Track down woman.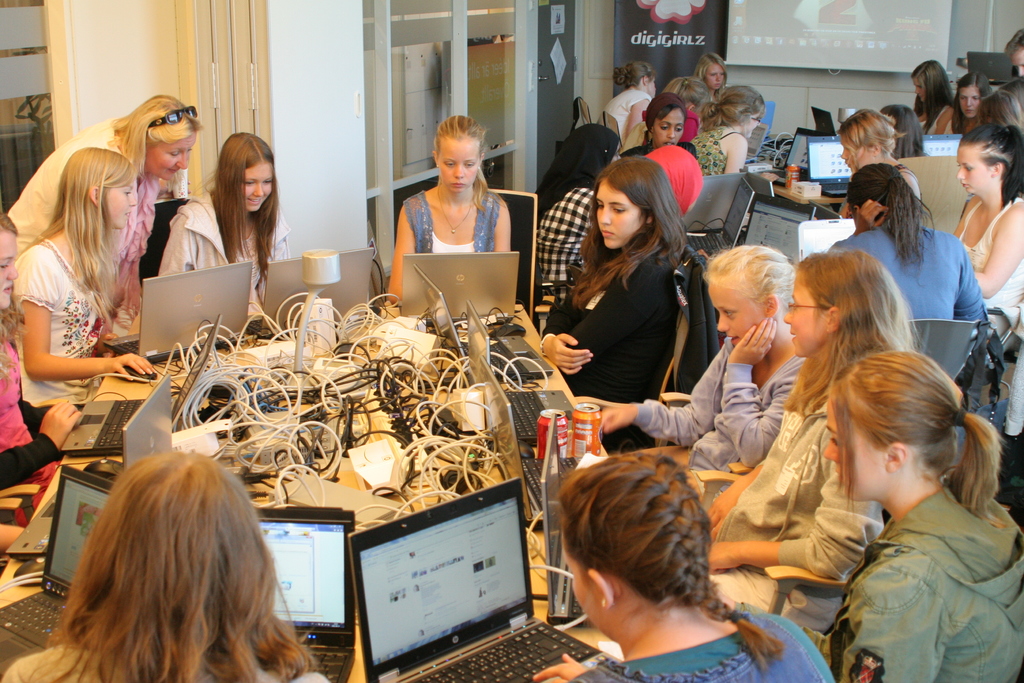
Tracked to <bbox>11, 94, 198, 261</bbox>.
